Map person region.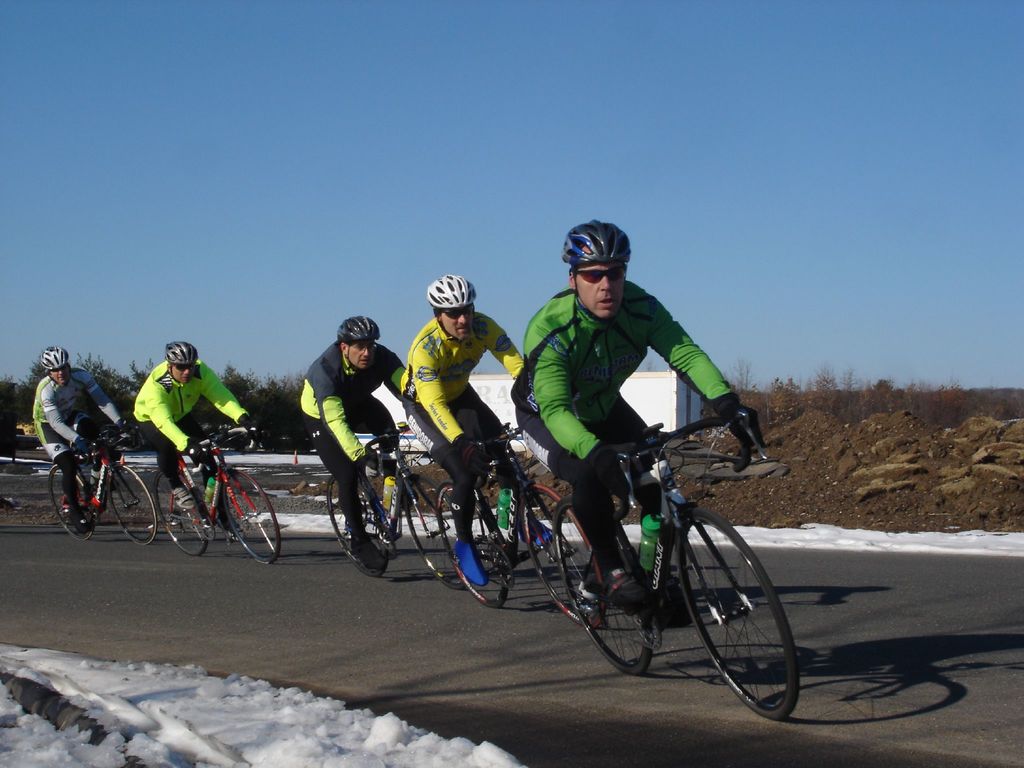
Mapped to bbox=[29, 345, 124, 526].
